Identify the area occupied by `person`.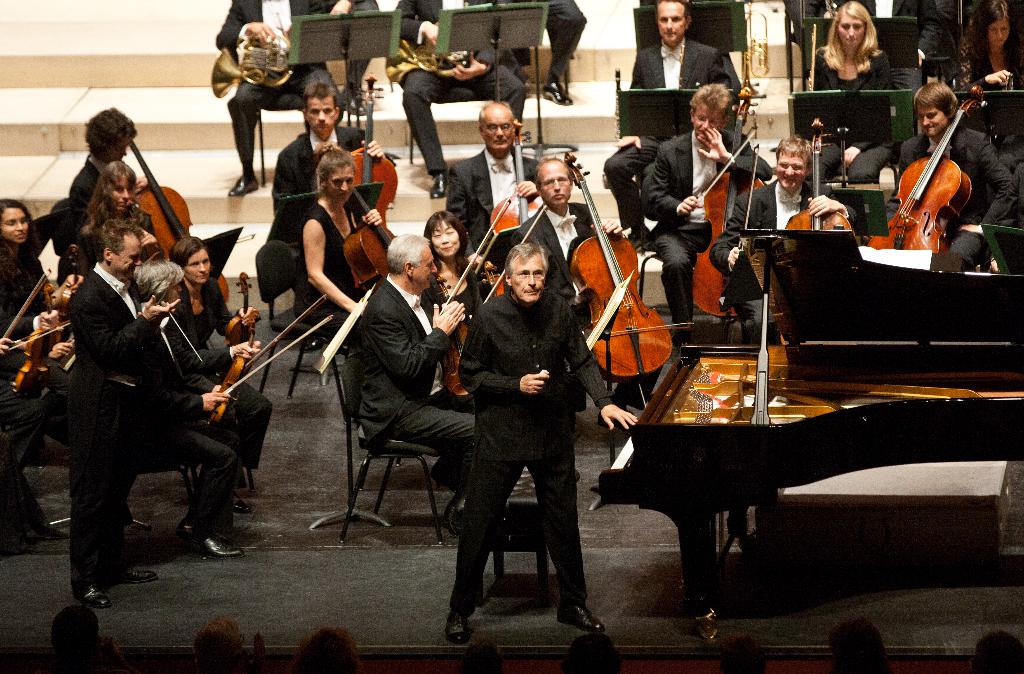
Area: {"left": 422, "top": 208, "right": 481, "bottom": 397}.
